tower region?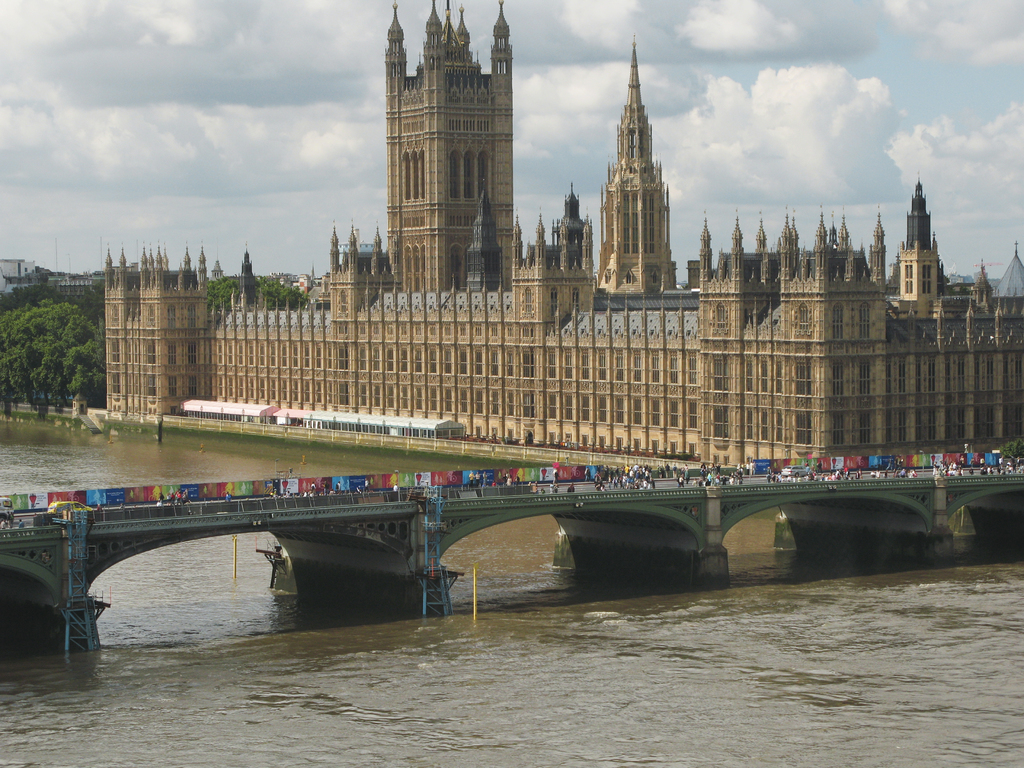
pyautogui.locateOnScreen(239, 248, 261, 270)
